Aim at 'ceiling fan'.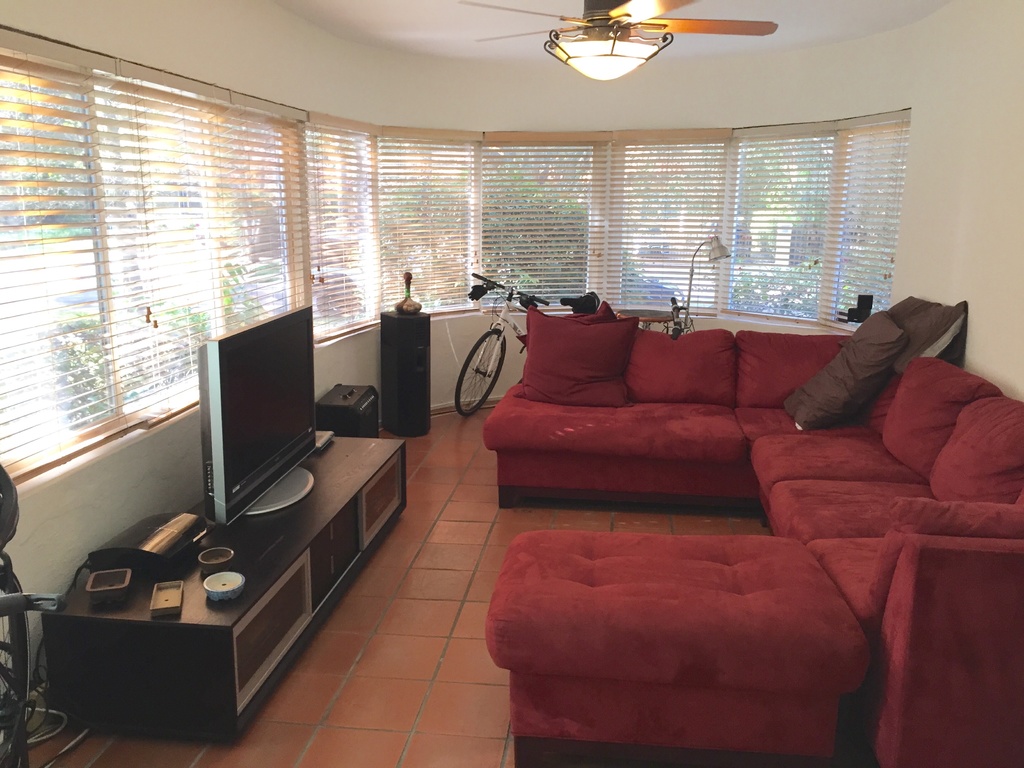
Aimed at [456, 0, 779, 83].
